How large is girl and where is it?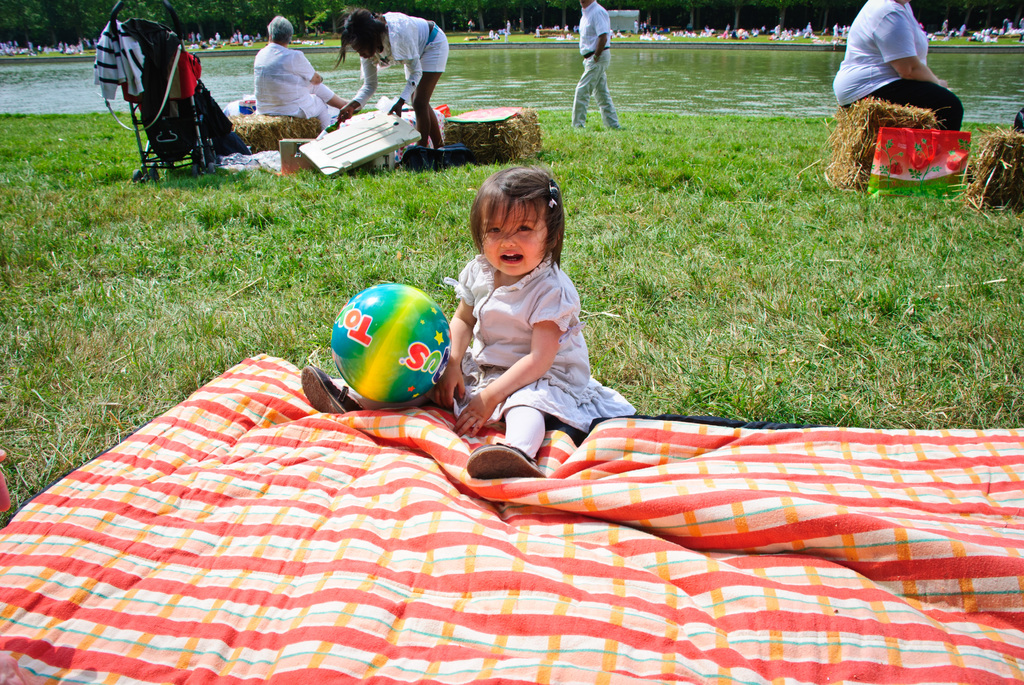
Bounding box: select_region(303, 168, 637, 482).
